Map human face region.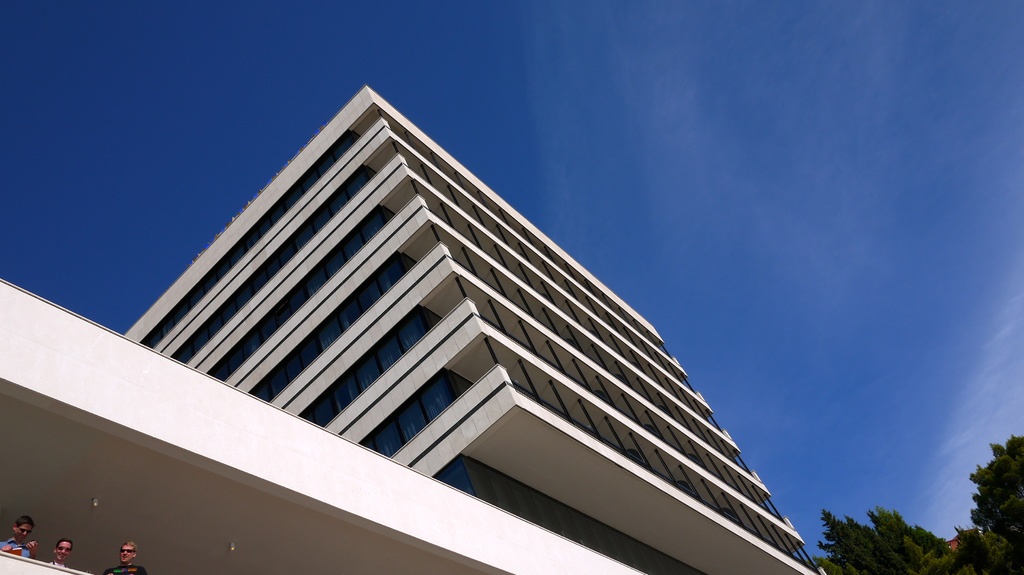
Mapped to bbox(14, 522, 30, 539).
